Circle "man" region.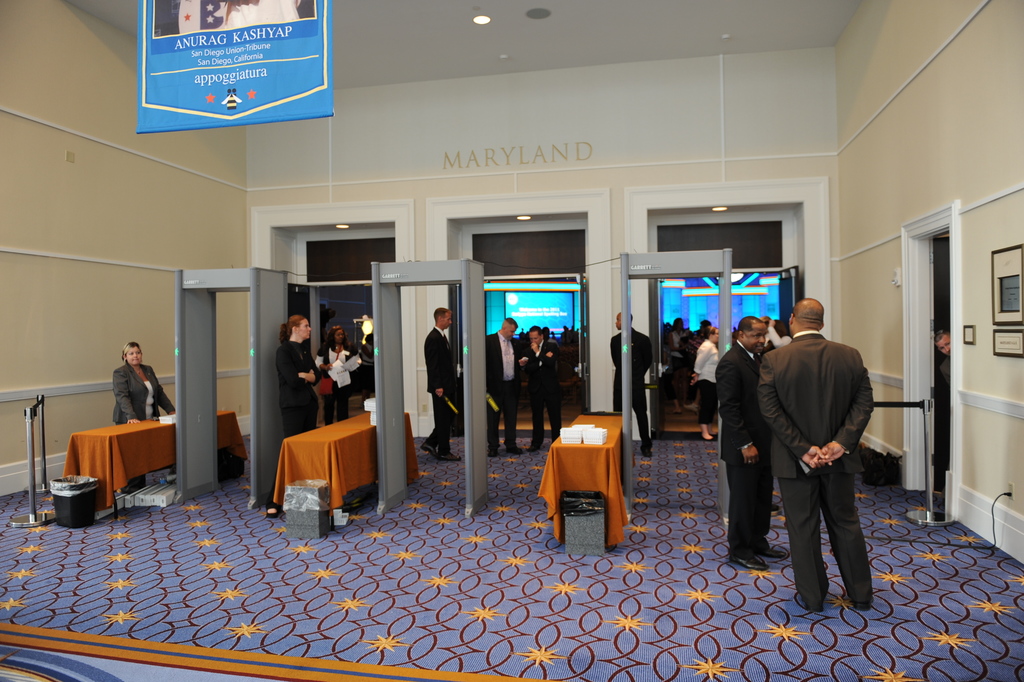
Region: pyautogui.locateOnScreen(481, 313, 536, 452).
